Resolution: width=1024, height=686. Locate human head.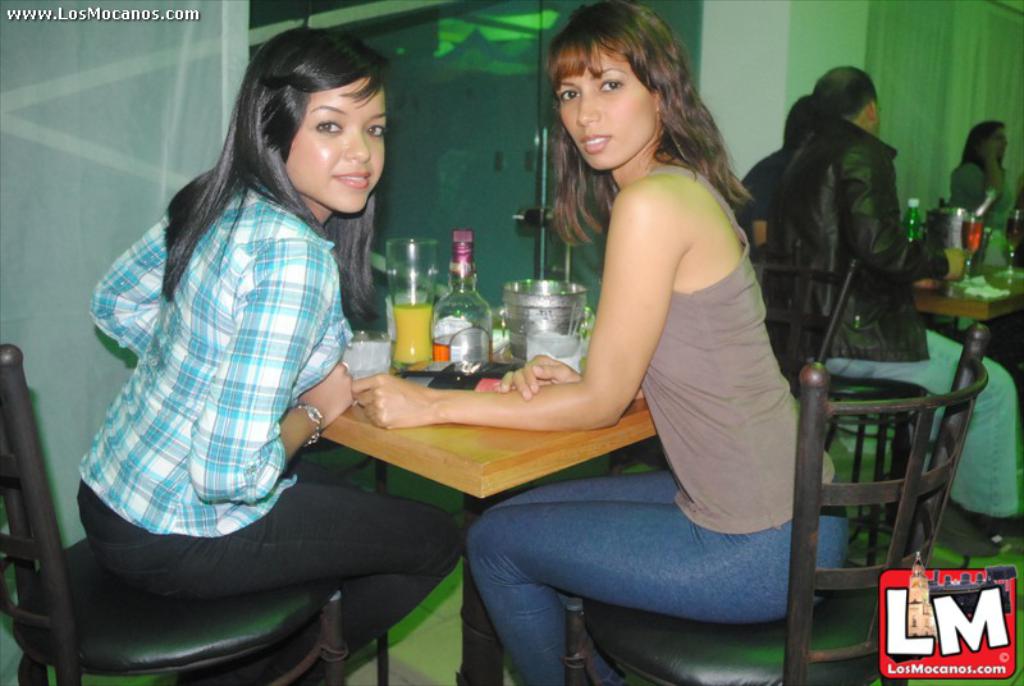
x1=969 y1=118 x2=1010 y2=164.
